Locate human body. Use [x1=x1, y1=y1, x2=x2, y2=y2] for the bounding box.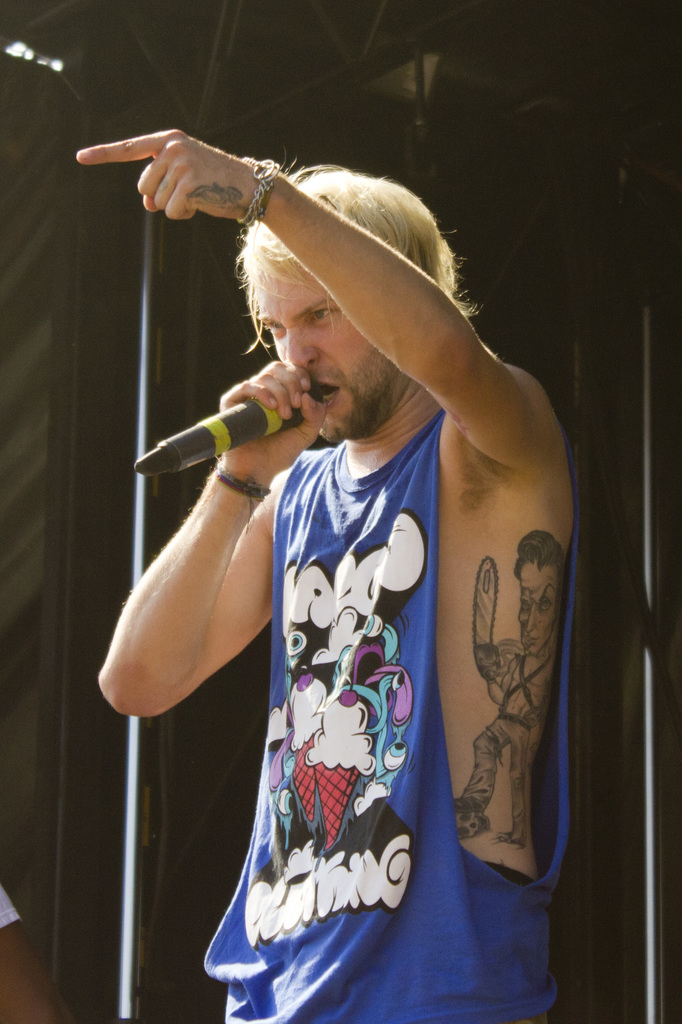
[x1=447, y1=526, x2=571, y2=842].
